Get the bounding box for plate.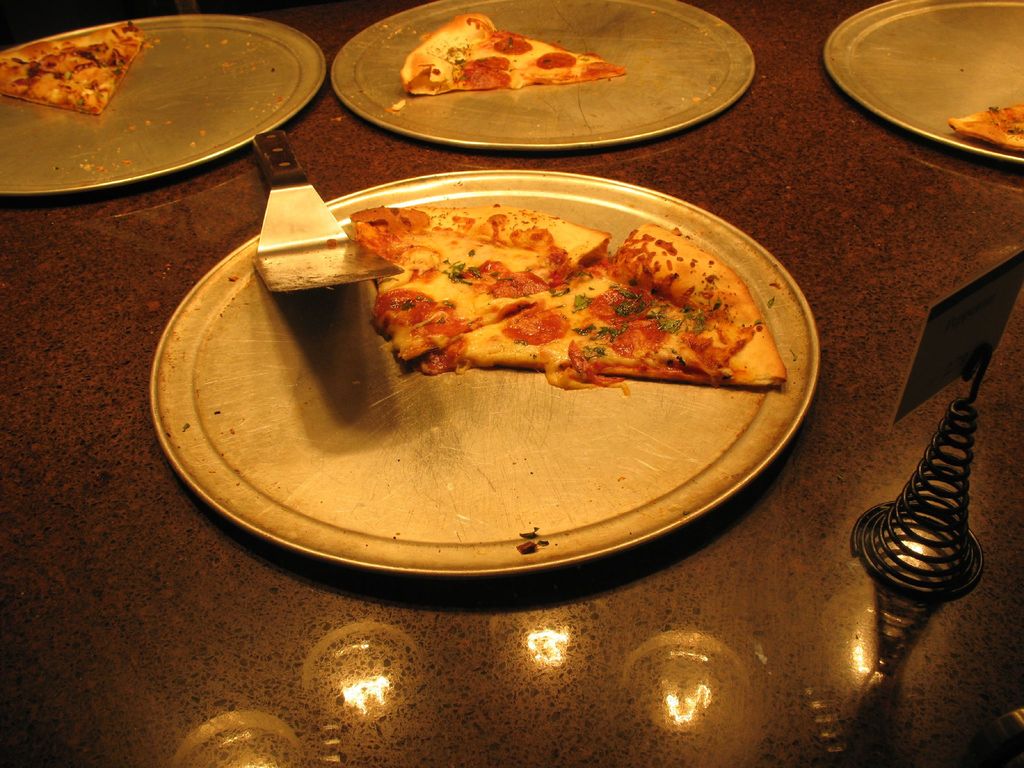
{"left": 332, "top": 0, "right": 755, "bottom": 154}.
